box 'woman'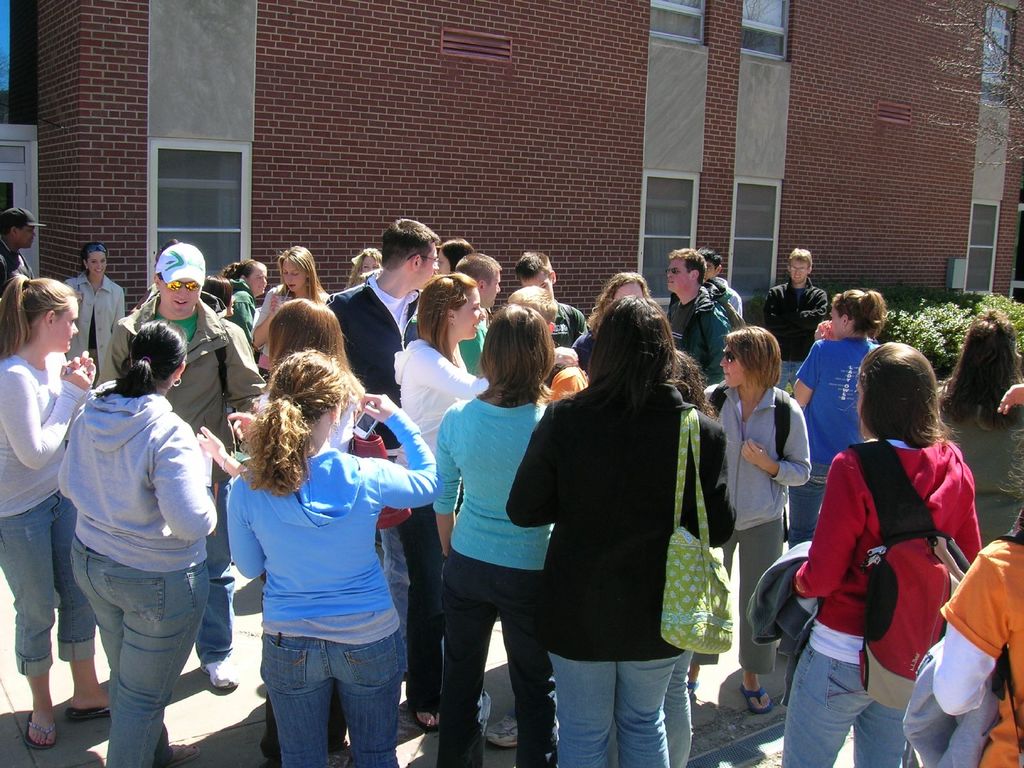
{"x1": 396, "y1": 276, "x2": 488, "y2": 729}
